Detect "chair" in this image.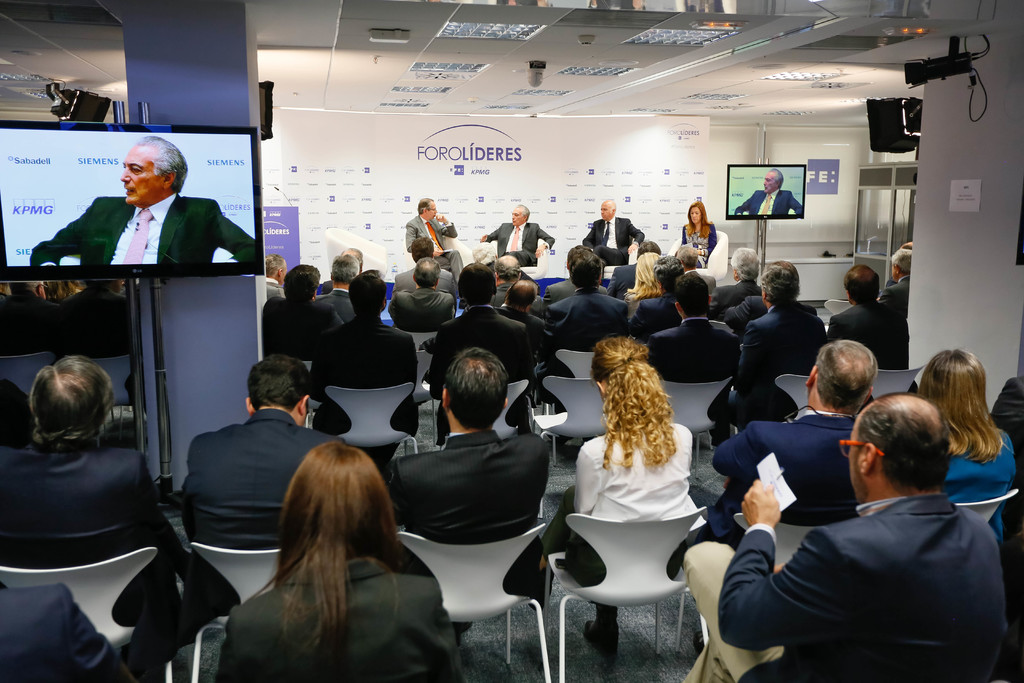
Detection: bbox(488, 375, 531, 443).
